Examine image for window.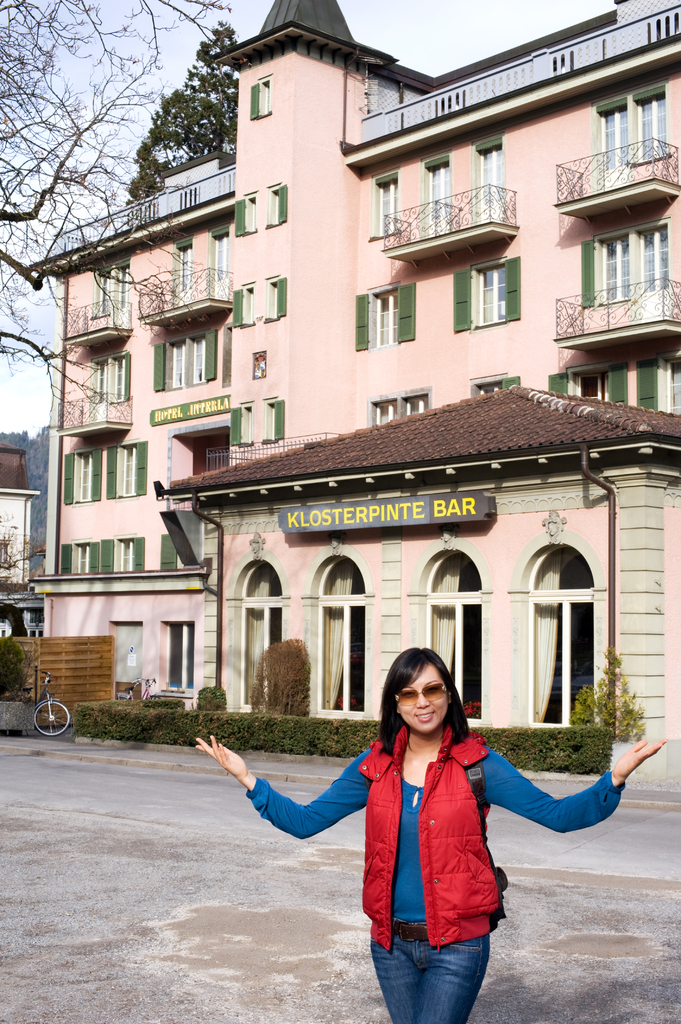
Examination result: (left=49, top=540, right=95, bottom=574).
